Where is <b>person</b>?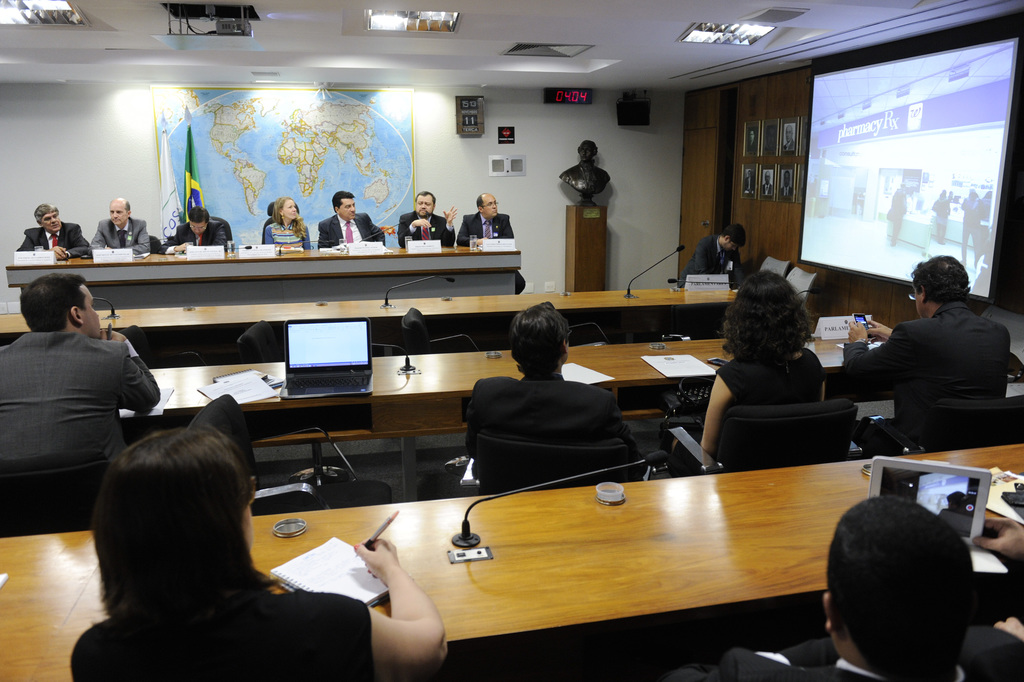
(left=28, top=200, right=93, bottom=263).
